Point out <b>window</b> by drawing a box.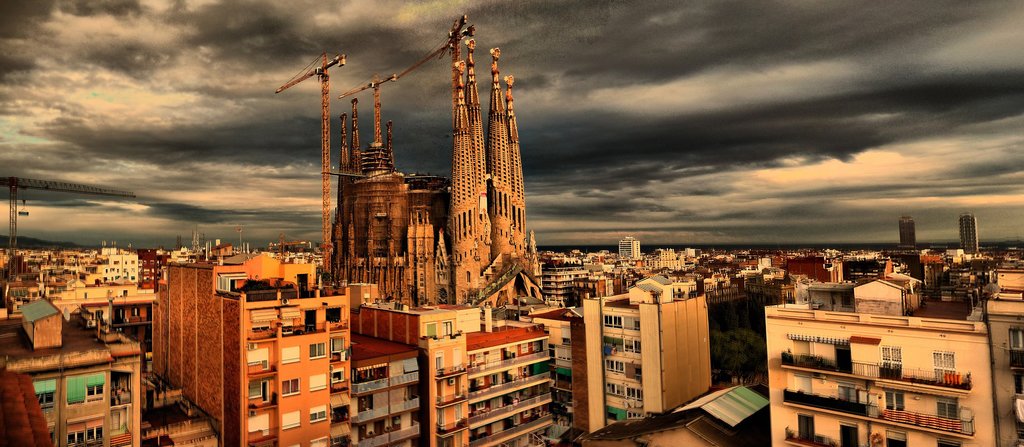
(left=557, top=347, right=572, bottom=360).
